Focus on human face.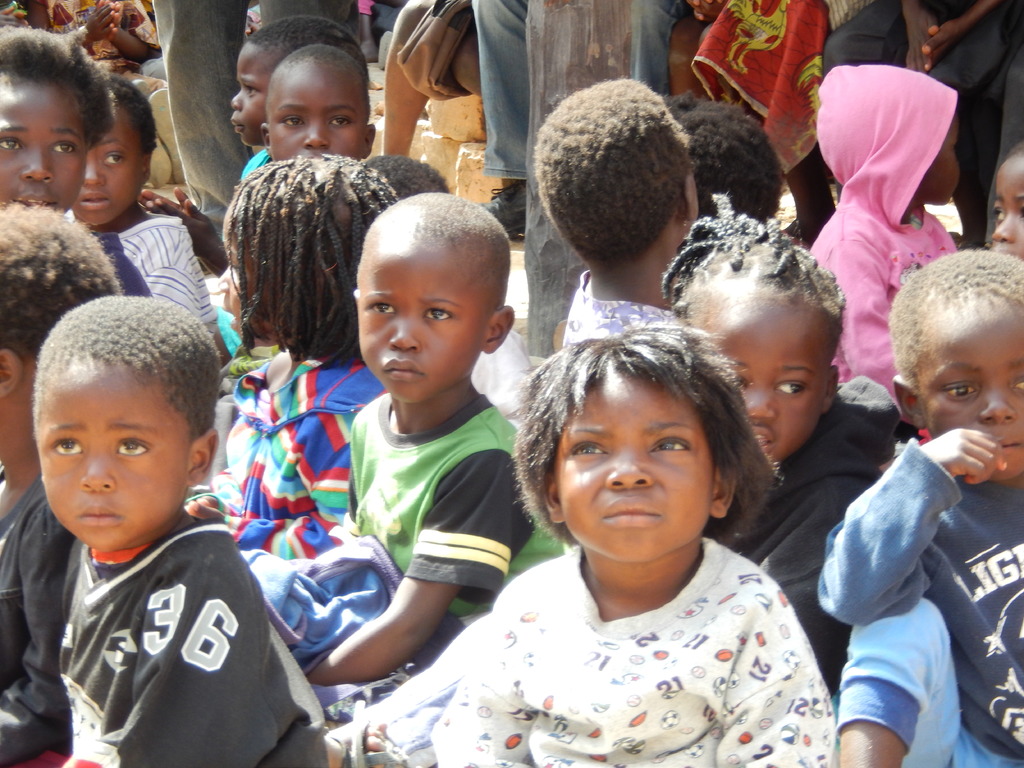
Focused at x1=998 y1=154 x2=1023 y2=260.
